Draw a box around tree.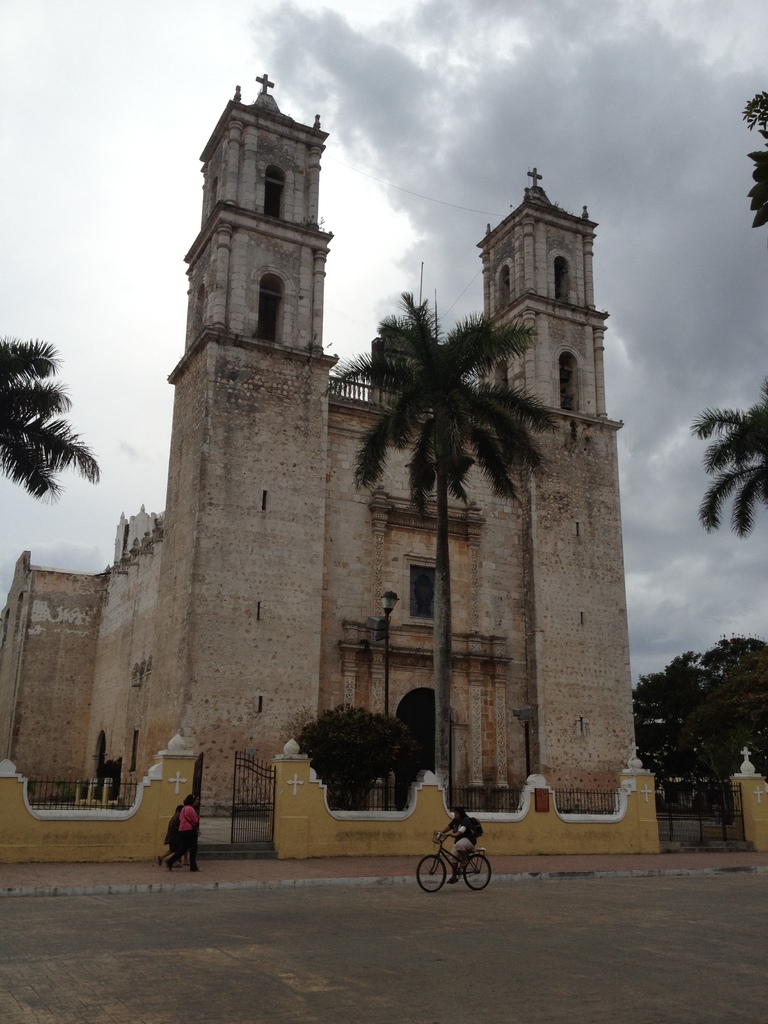
[637,634,767,814].
